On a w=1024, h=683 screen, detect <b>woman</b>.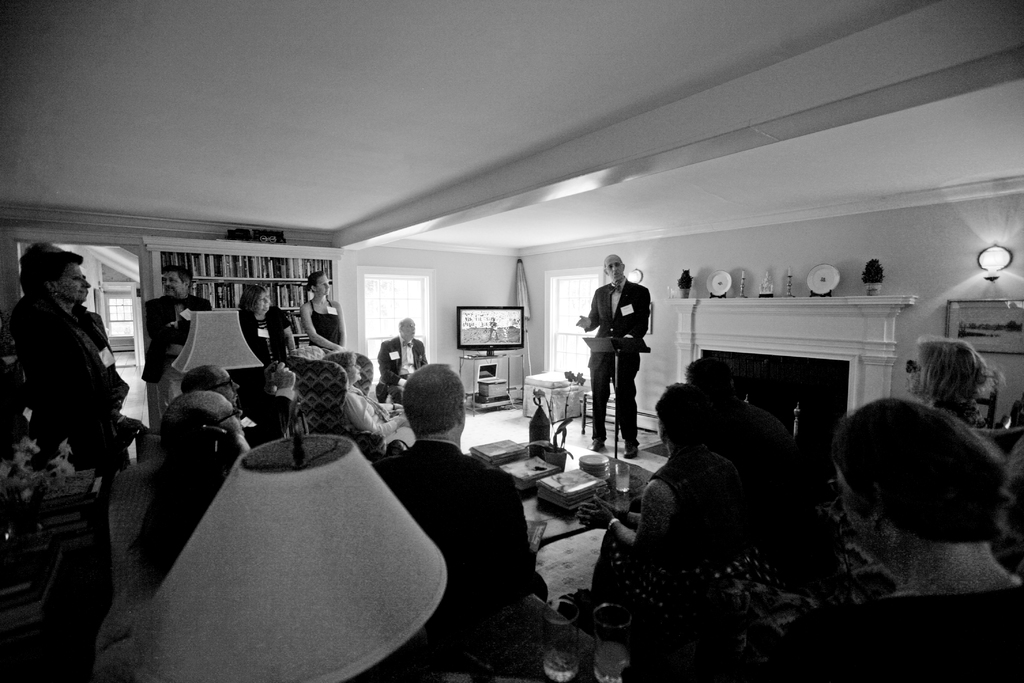
rect(313, 352, 417, 450).
